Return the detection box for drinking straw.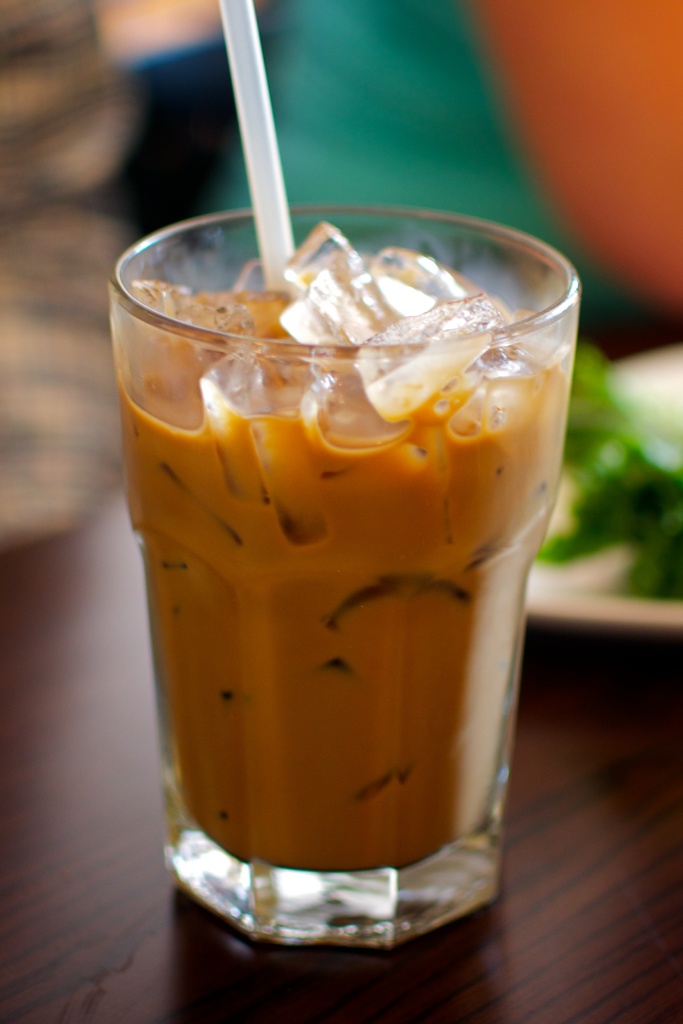
region(212, 0, 293, 282).
